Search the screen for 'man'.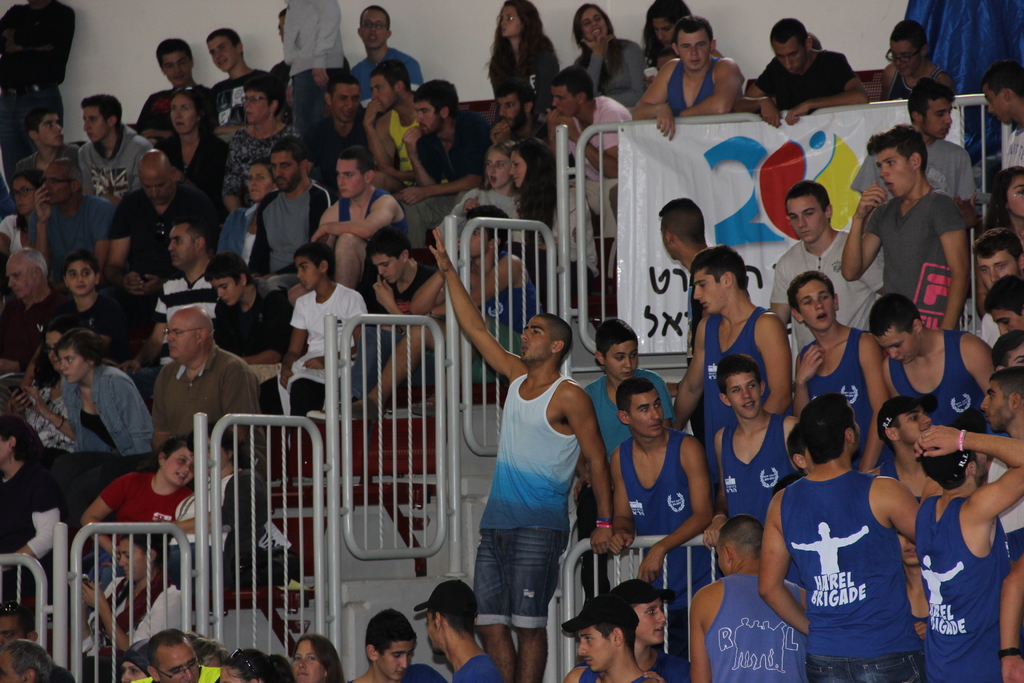
Found at left=362, top=59, right=448, bottom=195.
